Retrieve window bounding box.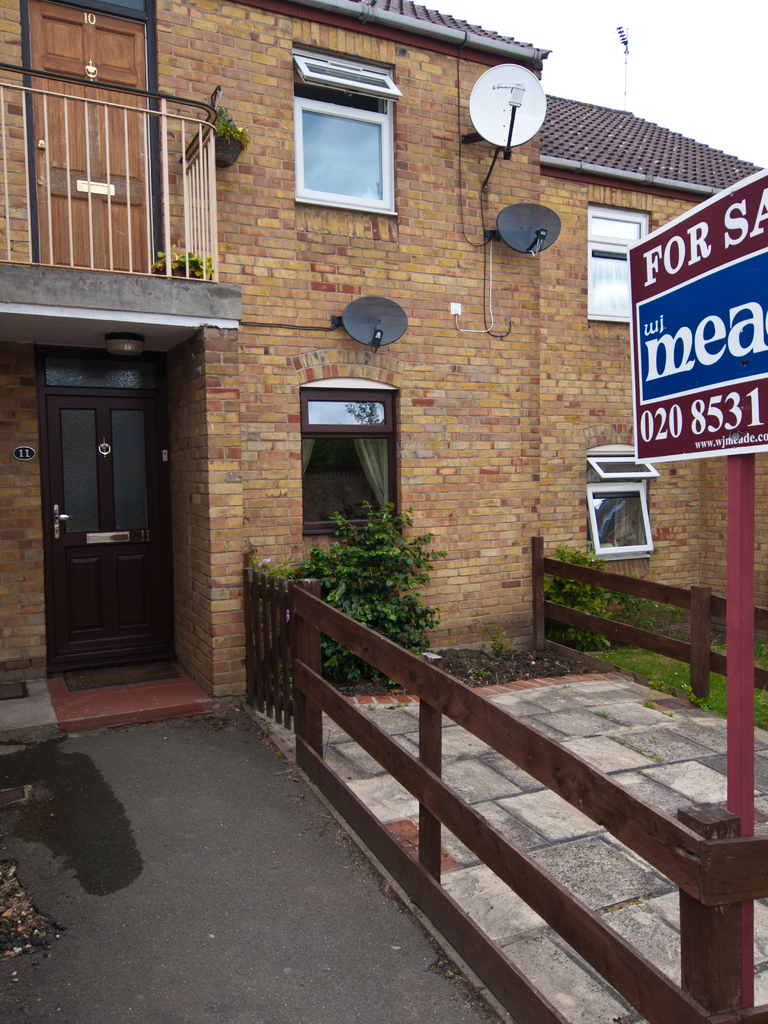
Bounding box: (298,376,417,540).
